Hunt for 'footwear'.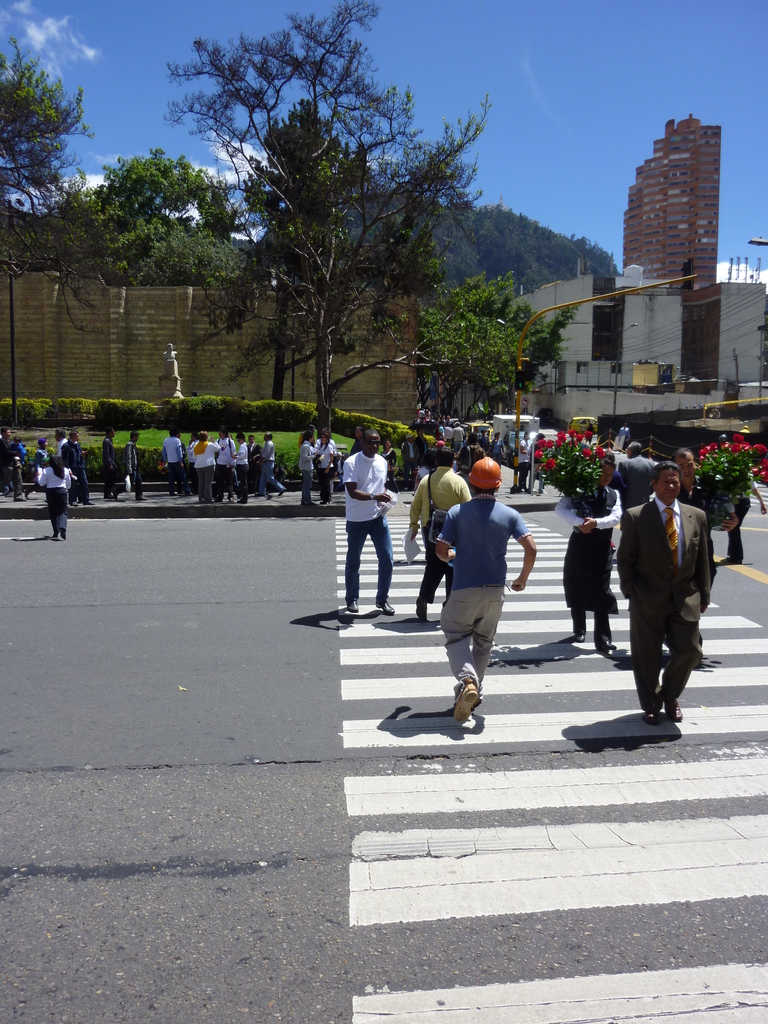
Hunted down at crop(375, 600, 394, 617).
